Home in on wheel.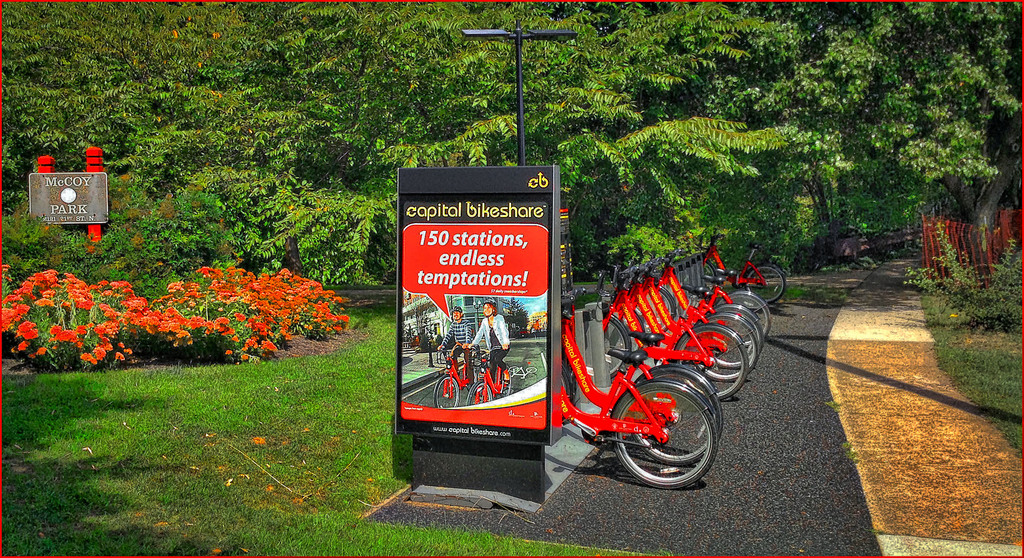
Homed in at [664,322,739,398].
